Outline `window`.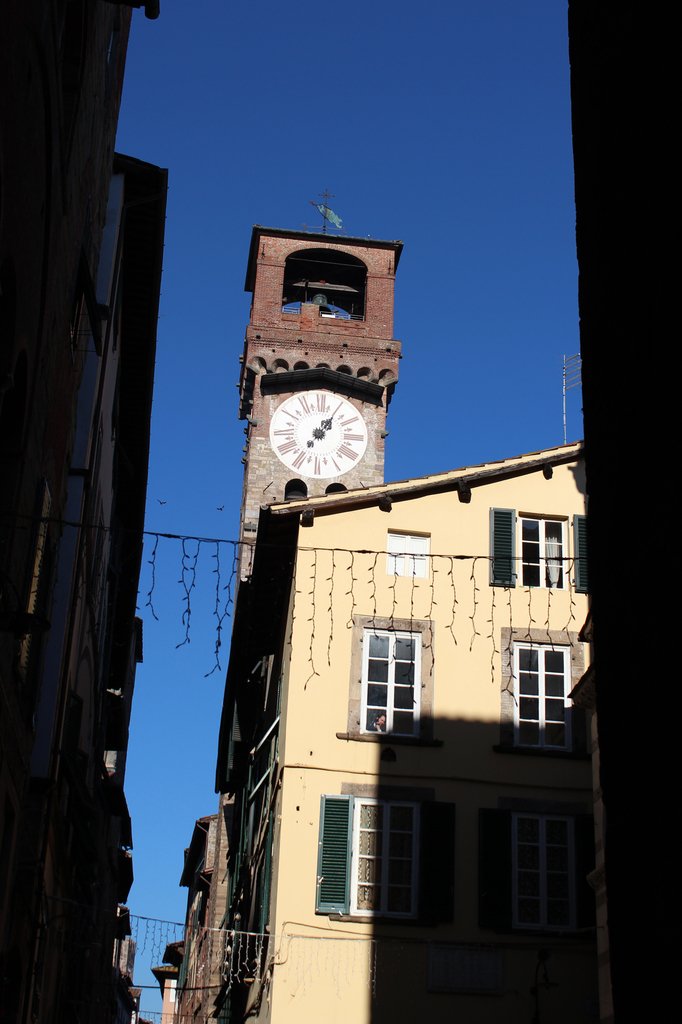
Outline: Rect(480, 797, 592, 941).
